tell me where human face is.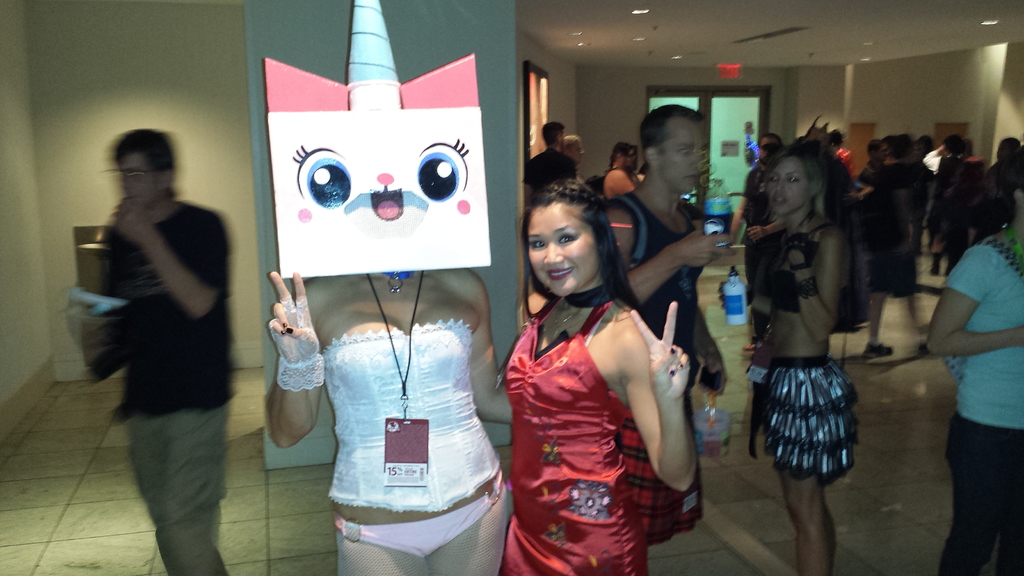
human face is at x1=529 y1=202 x2=598 y2=295.
